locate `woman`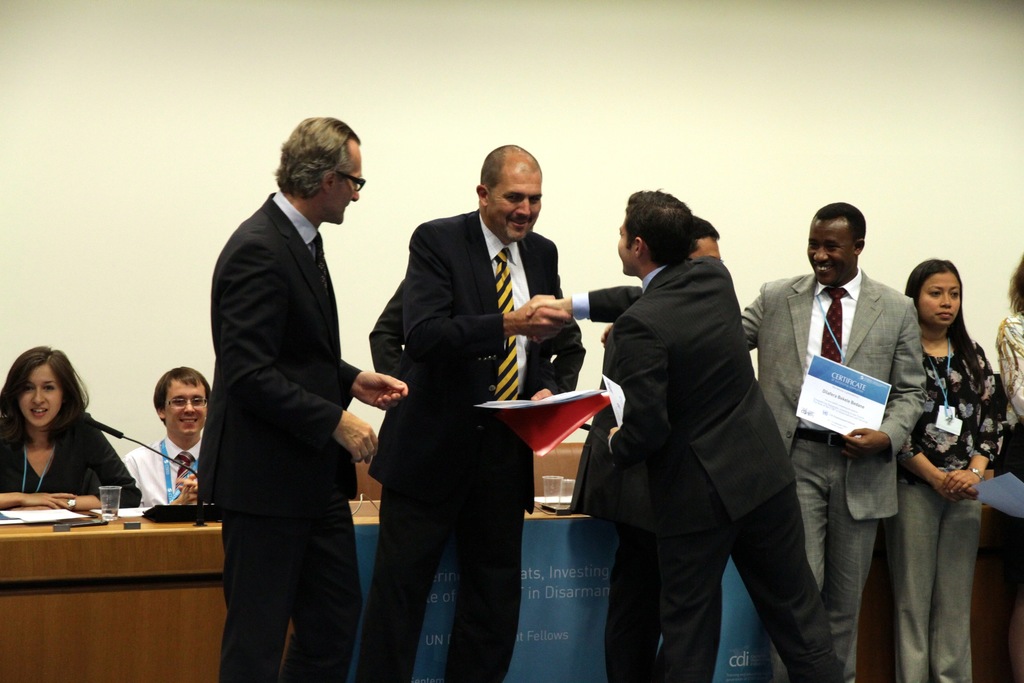
{"left": 0, "top": 354, "right": 138, "bottom": 523}
